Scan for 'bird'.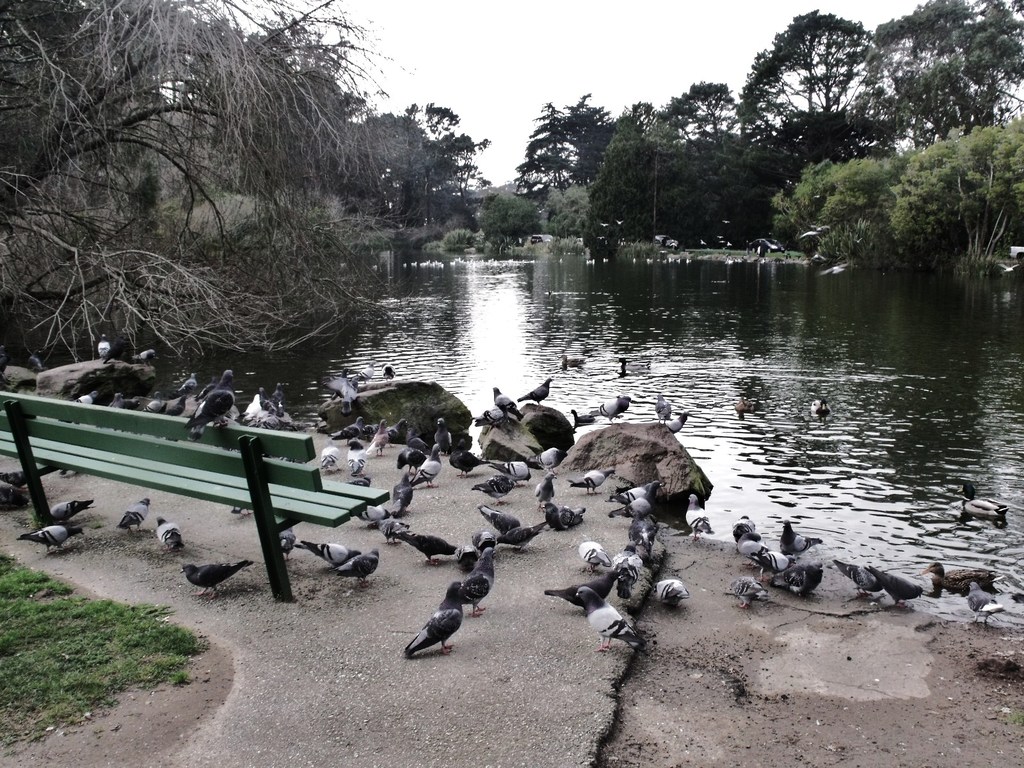
Scan result: 332:375:359:412.
